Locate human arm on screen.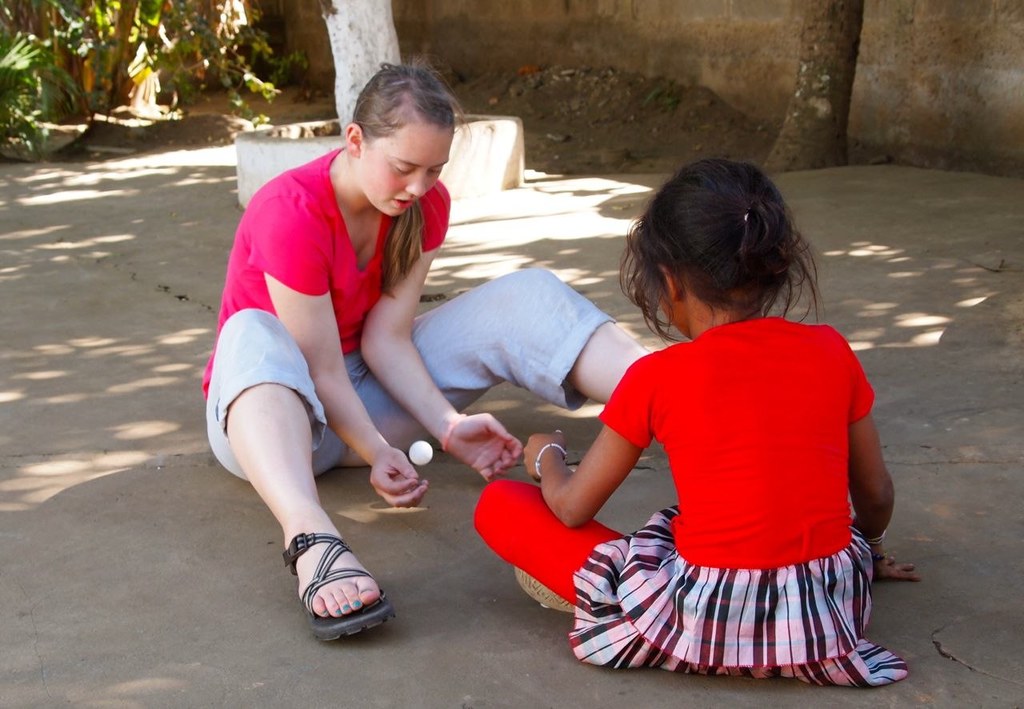
On screen at left=845, top=333, right=926, bottom=585.
